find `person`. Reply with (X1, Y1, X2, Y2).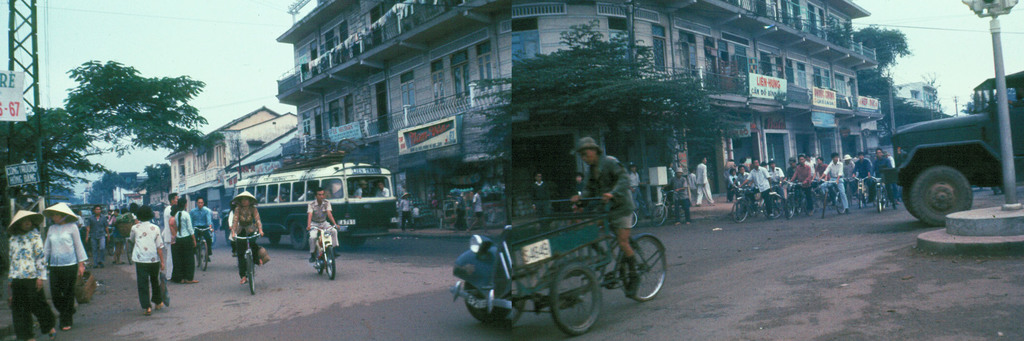
(453, 194, 468, 225).
